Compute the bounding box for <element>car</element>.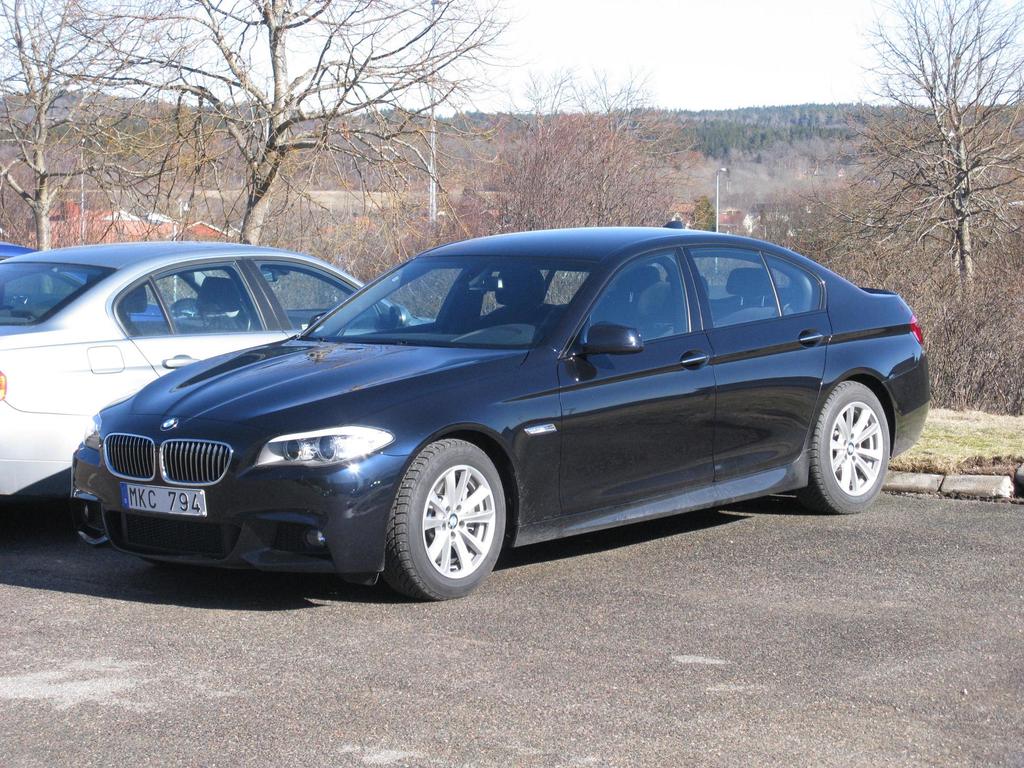
[left=0, top=241, right=433, bottom=500].
